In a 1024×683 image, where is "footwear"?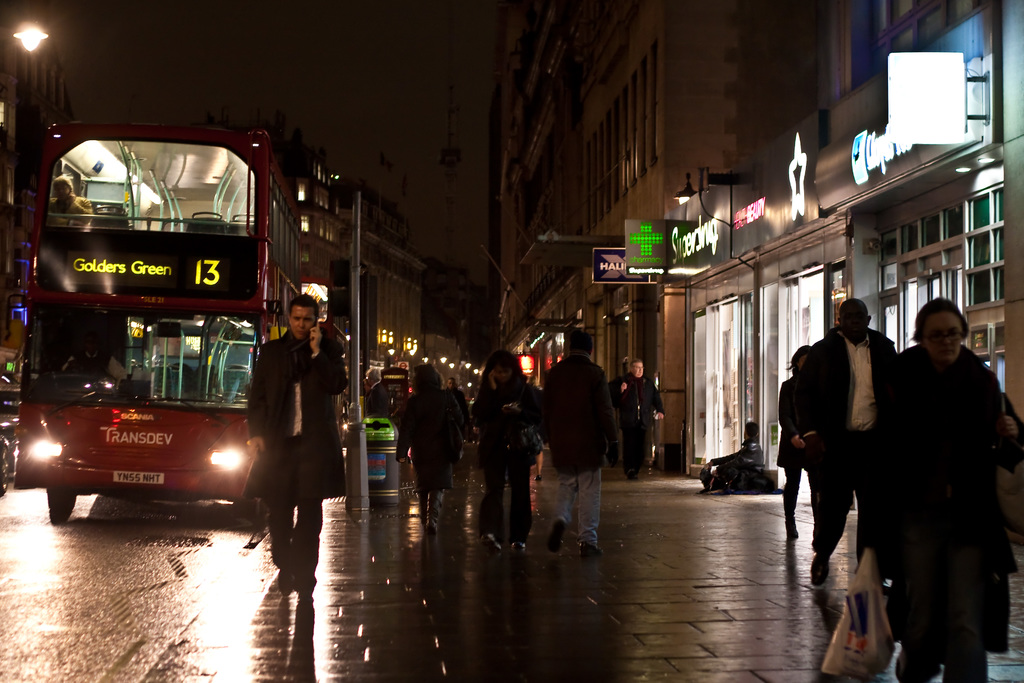
[x1=512, y1=539, x2=528, y2=552].
